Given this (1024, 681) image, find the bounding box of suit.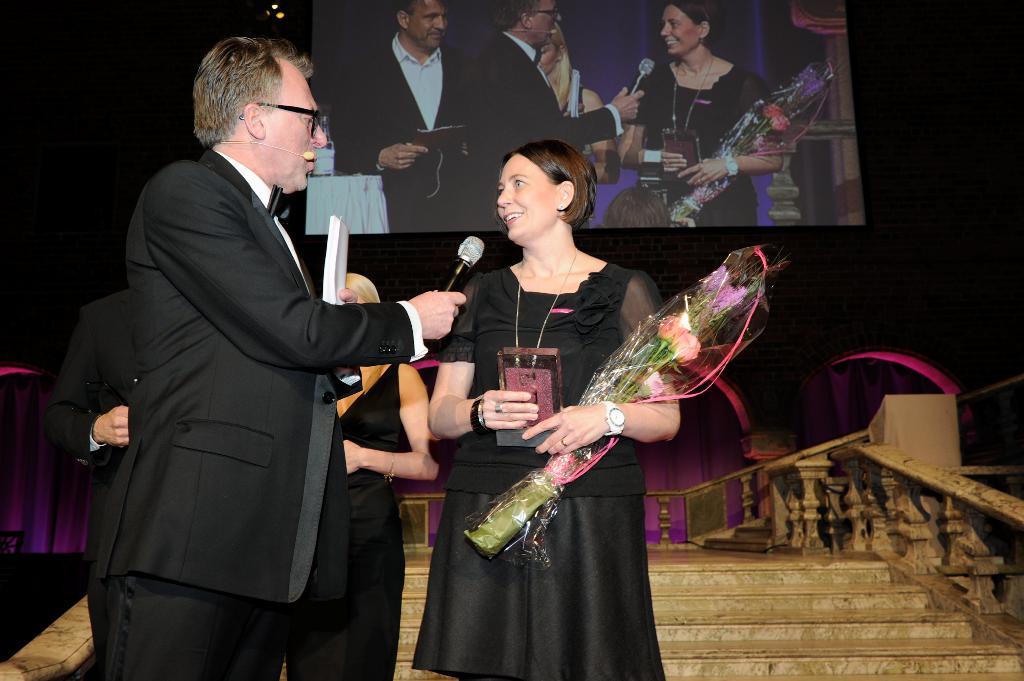
{"x1": 477, "y1": 29, "x2": 615, "y2": 228}.
